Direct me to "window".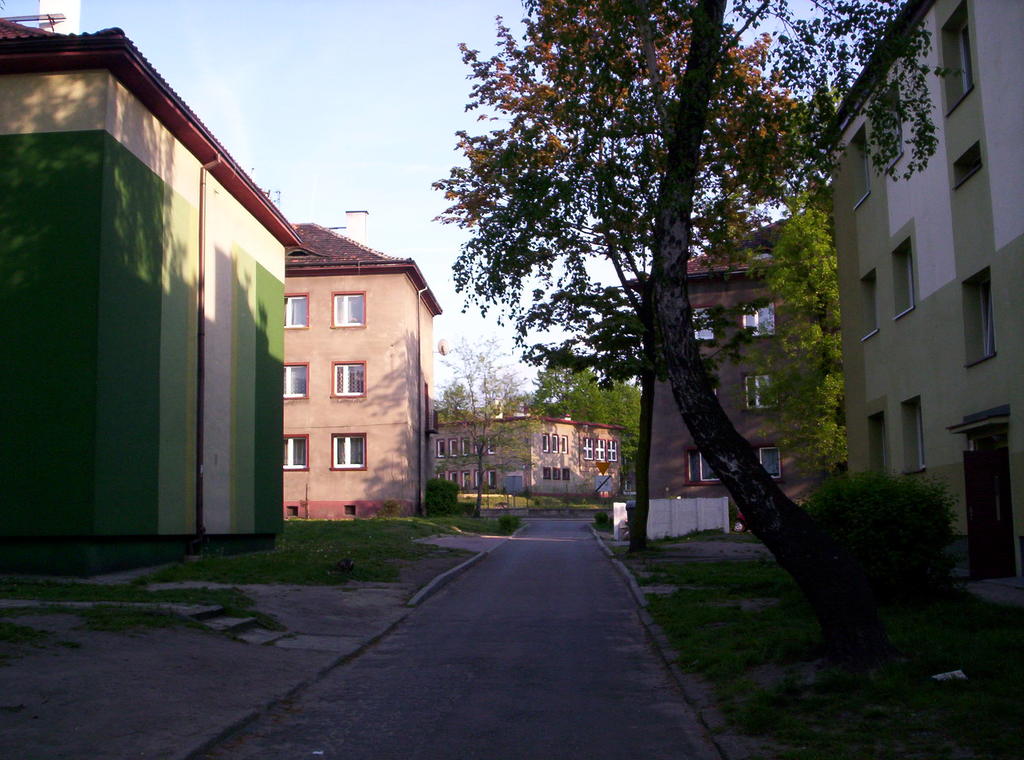
Direction: Rect(484, 467, 497, 490).
